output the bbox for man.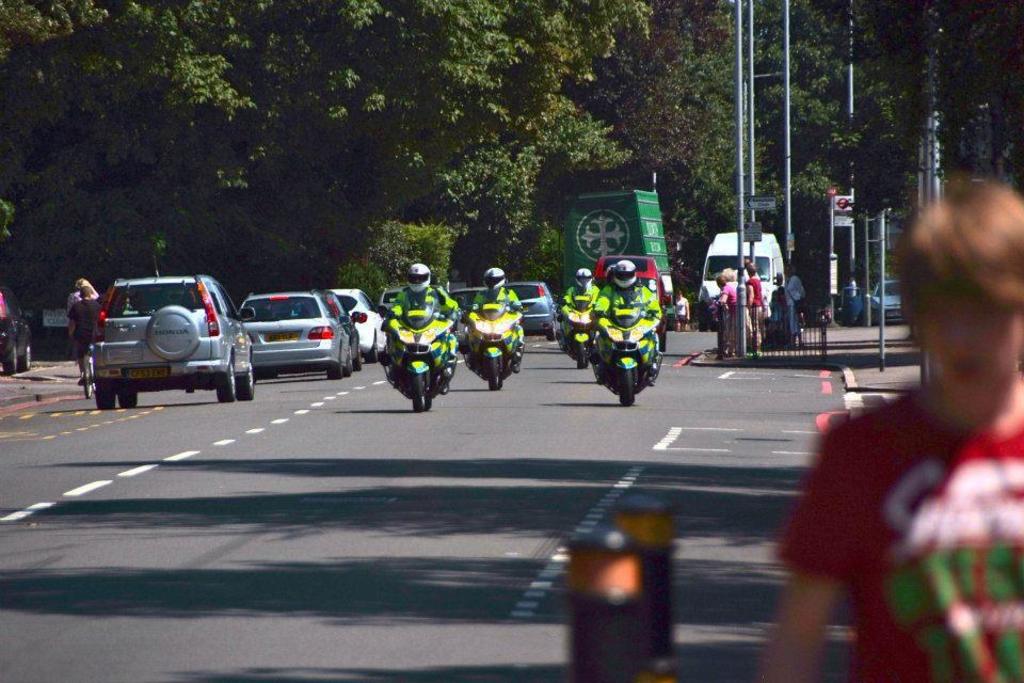
bbox=[391, 261, 457, 316].
